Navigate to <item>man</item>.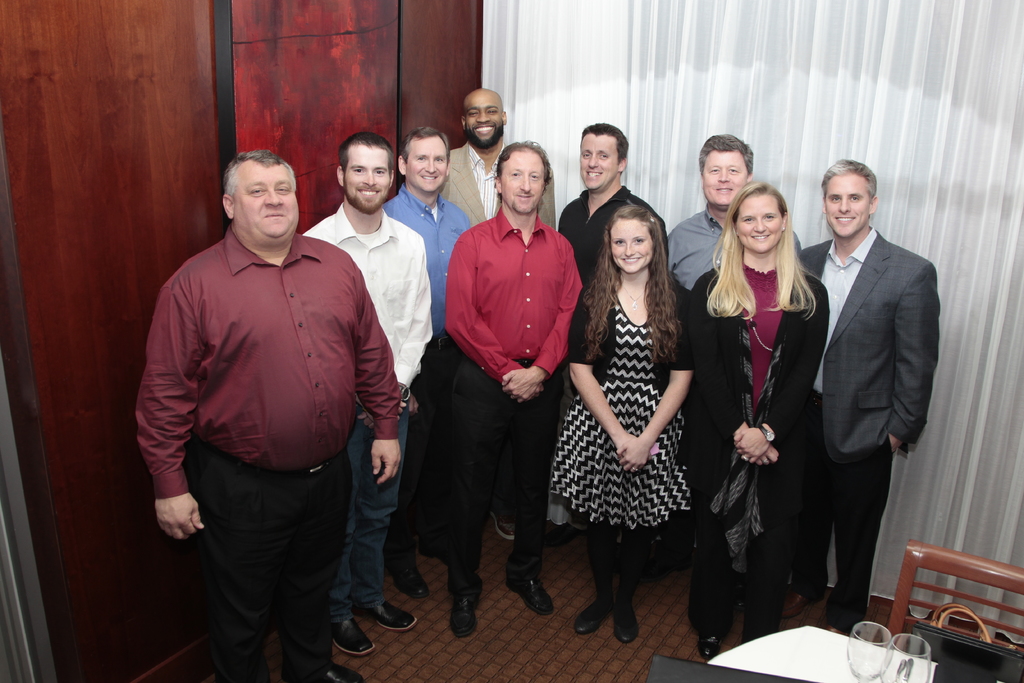
Navigation target: bbox=[445, 86, 556, 539].
